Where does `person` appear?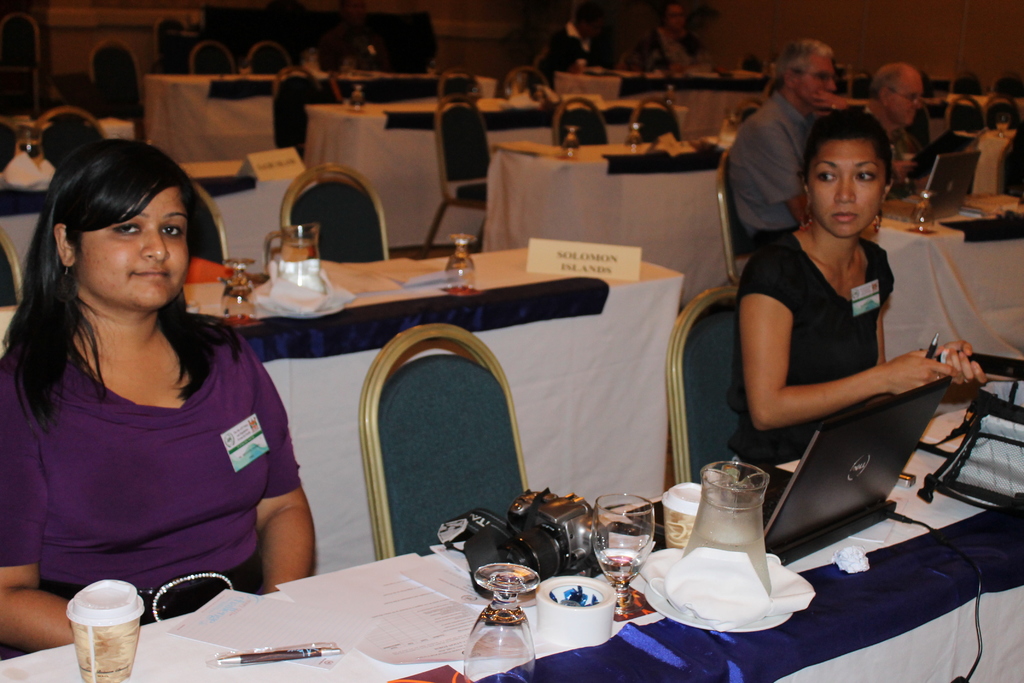
Appears at [x1=0, y1=134, x2=321, y2=654].
